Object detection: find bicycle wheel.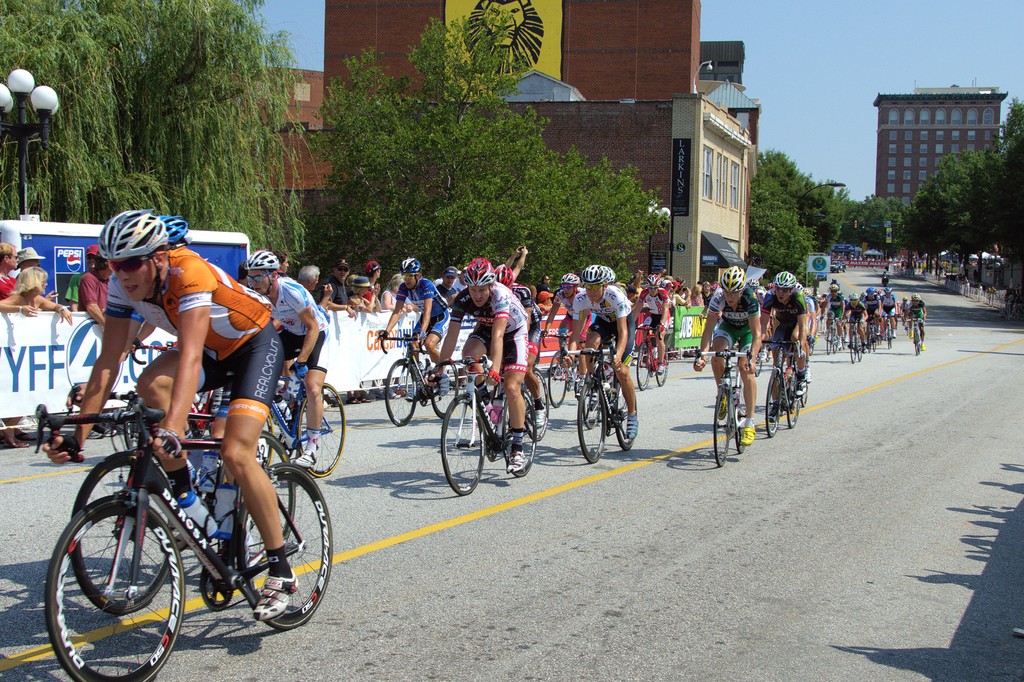
<box>788,369,801,441</box>.
